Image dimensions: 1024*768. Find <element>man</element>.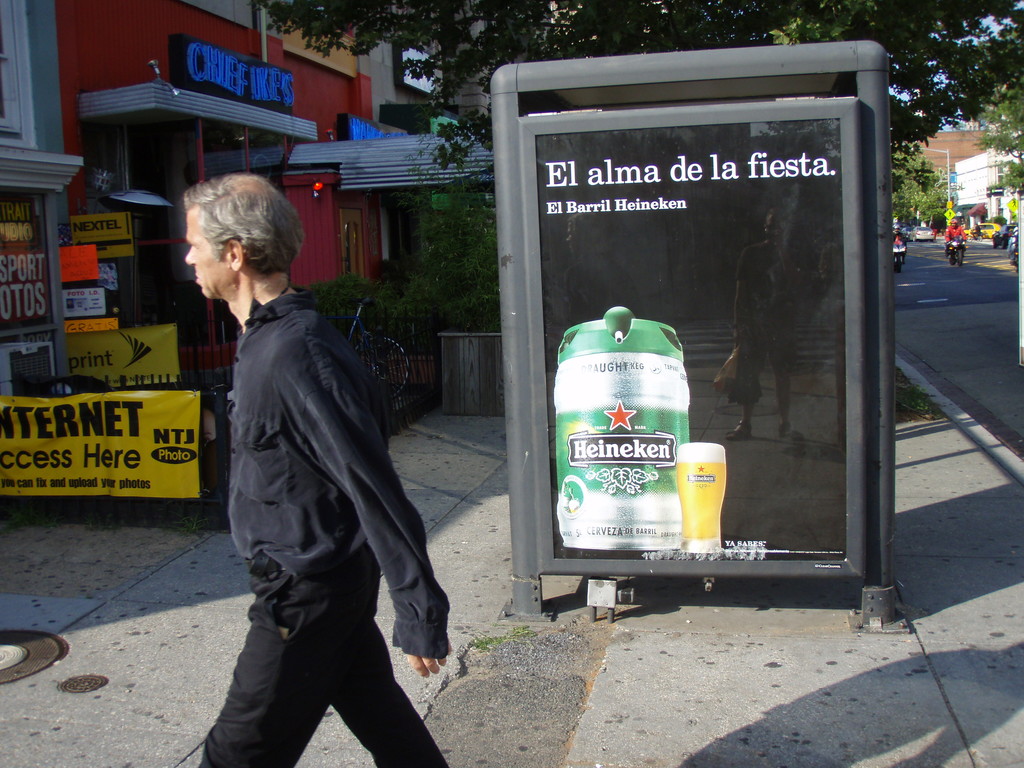
<box>193,197,445,761</box>.
